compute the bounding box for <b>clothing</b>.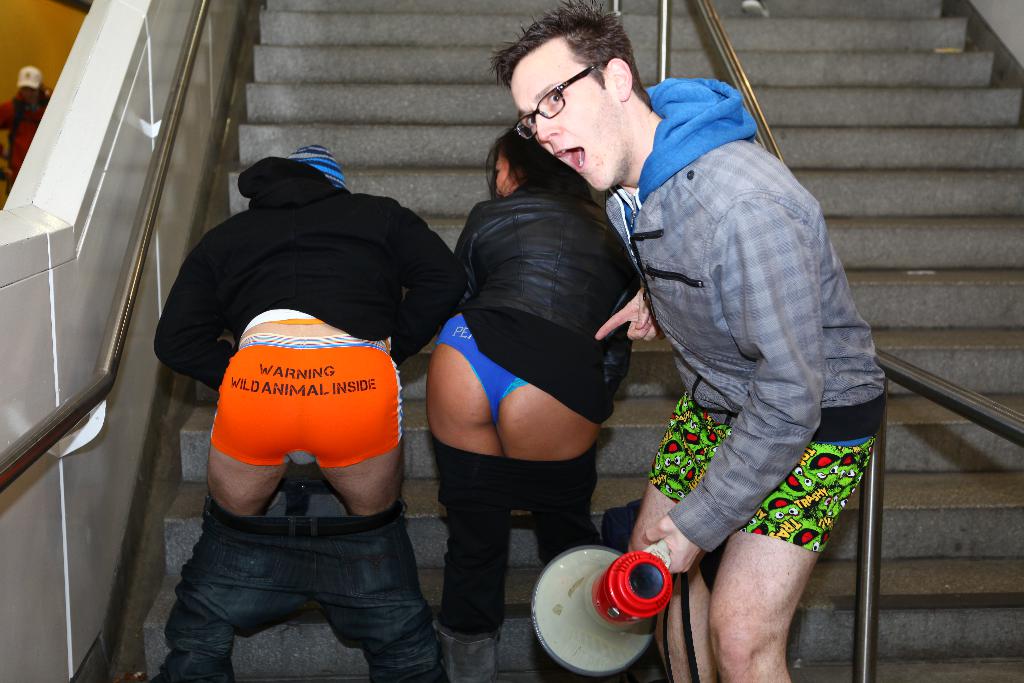
<bbox>599, 77, 889, 551</bbox>.
